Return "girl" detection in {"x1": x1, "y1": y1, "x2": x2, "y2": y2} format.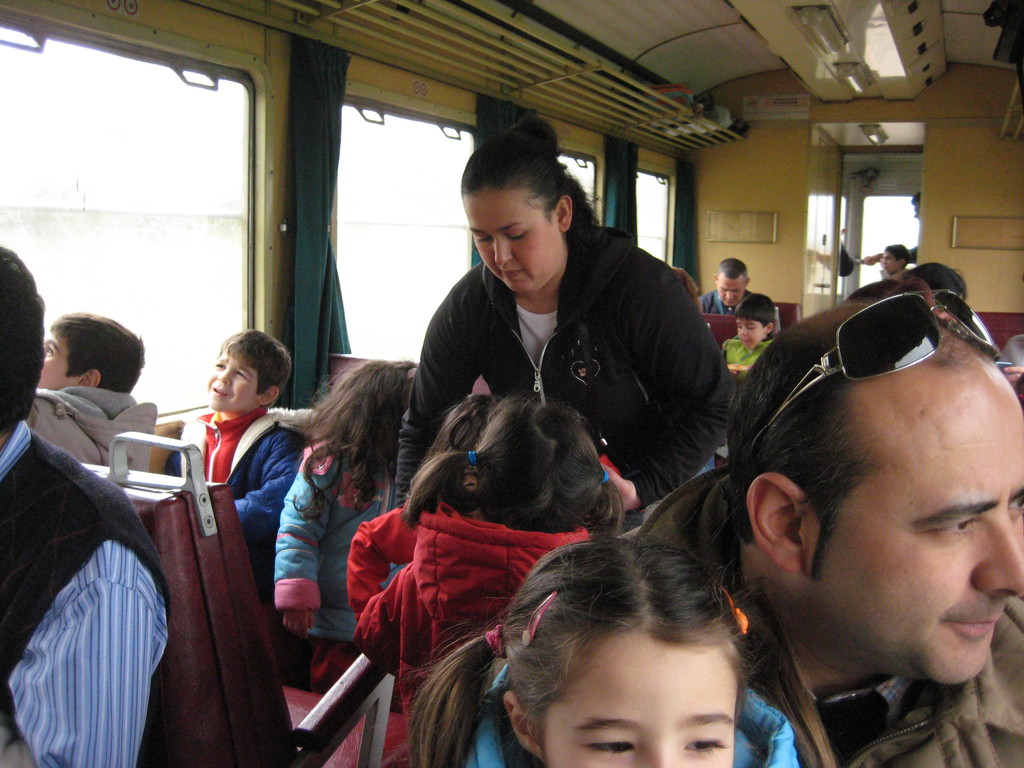
{"x1": 348, "y1": 405, "x2": 624, "y2": 719}.
